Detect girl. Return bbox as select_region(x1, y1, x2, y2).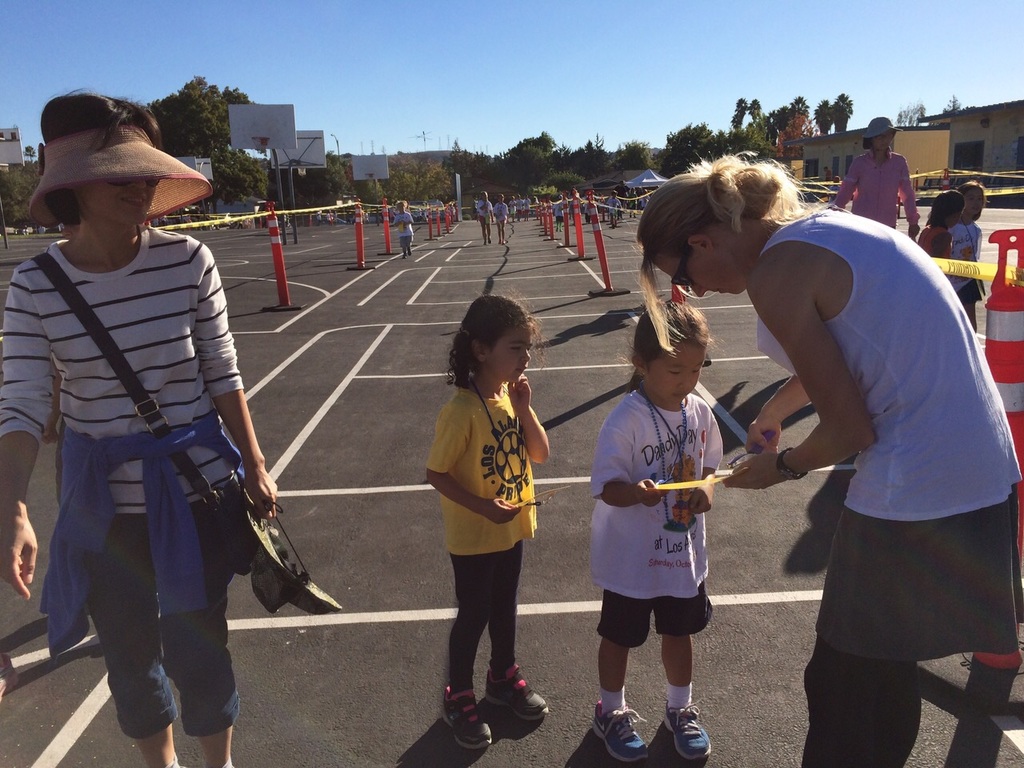
select_region(494, 191, 507, 243).
